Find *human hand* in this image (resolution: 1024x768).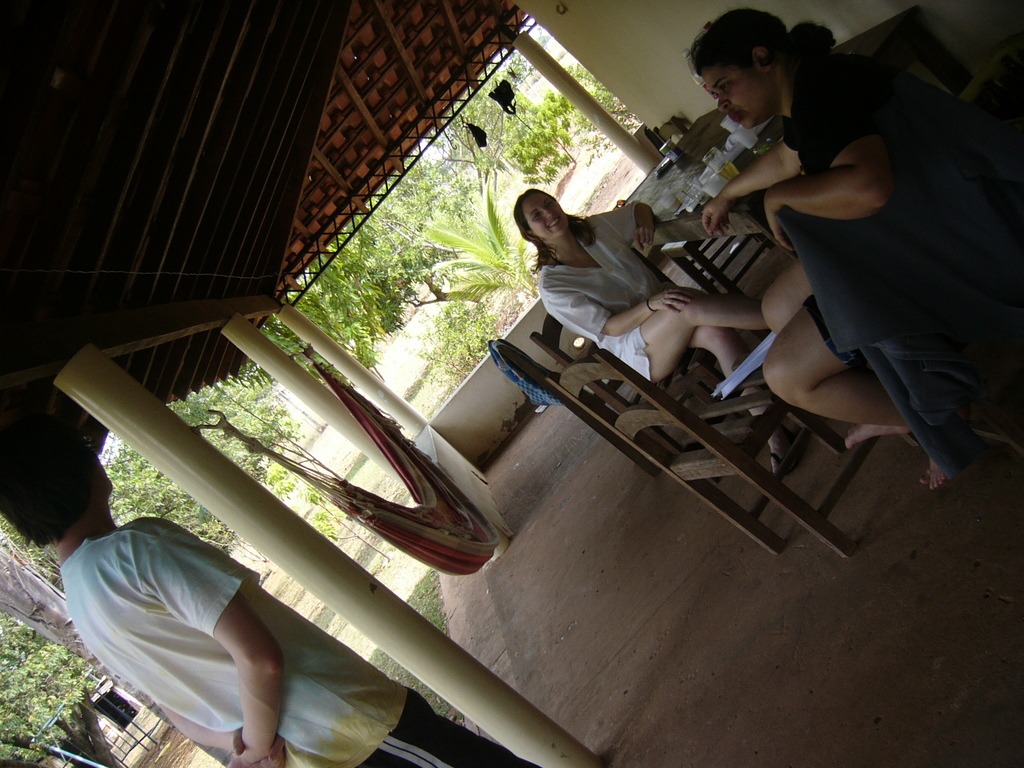
[x1=702, y1=198, x2=731, y2=237].
